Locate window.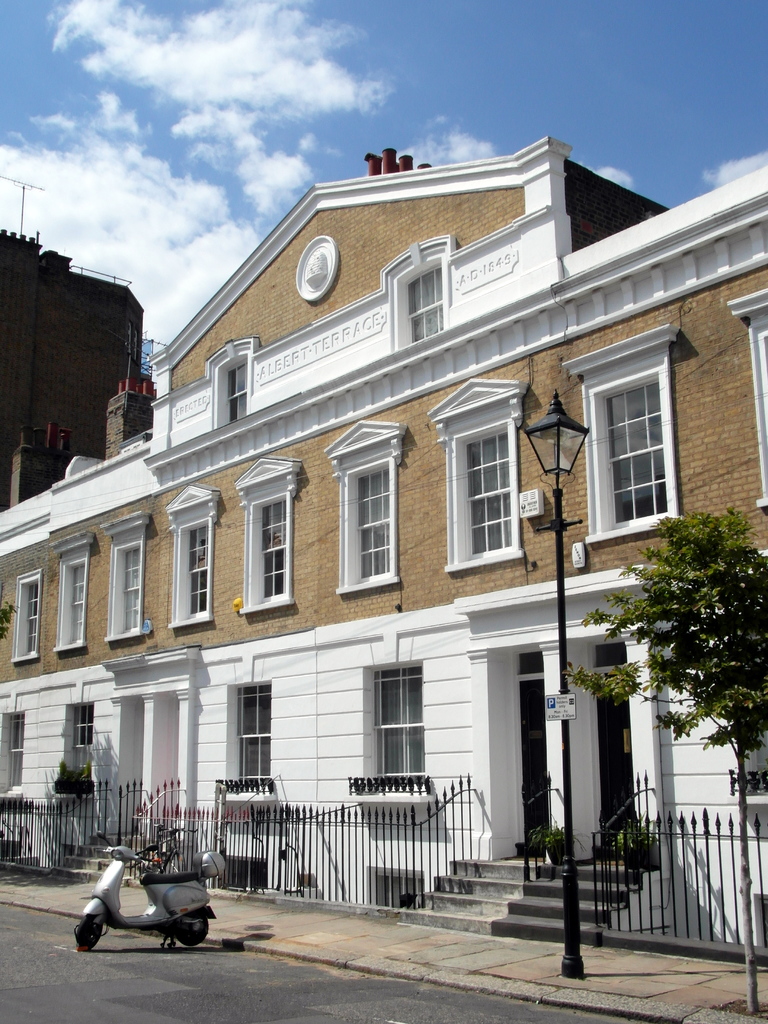
Bounding box: 231/474/294/617.
